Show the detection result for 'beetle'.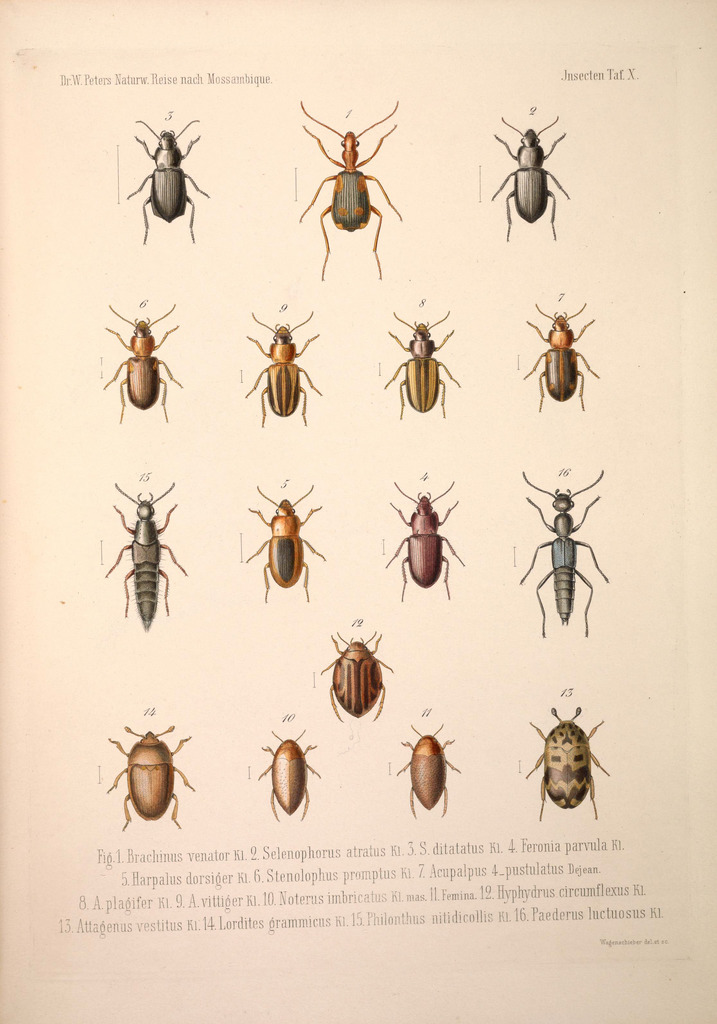
x1=127 y1=124 x2=204 y2=237.
